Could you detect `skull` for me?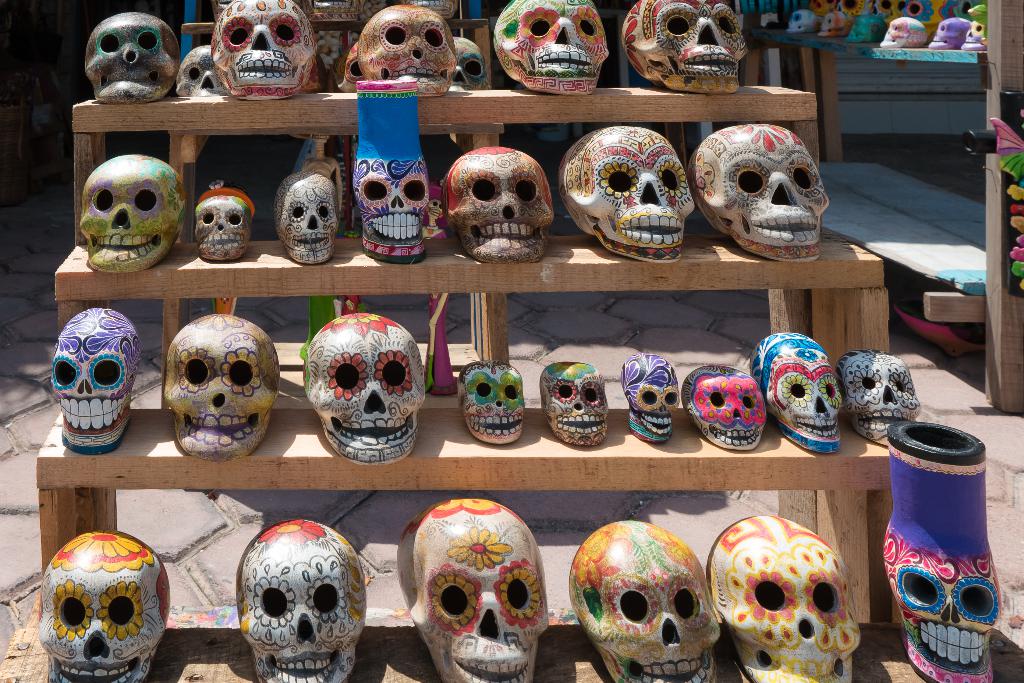
Detection result: l=168, t=313, r=280, b=457.
